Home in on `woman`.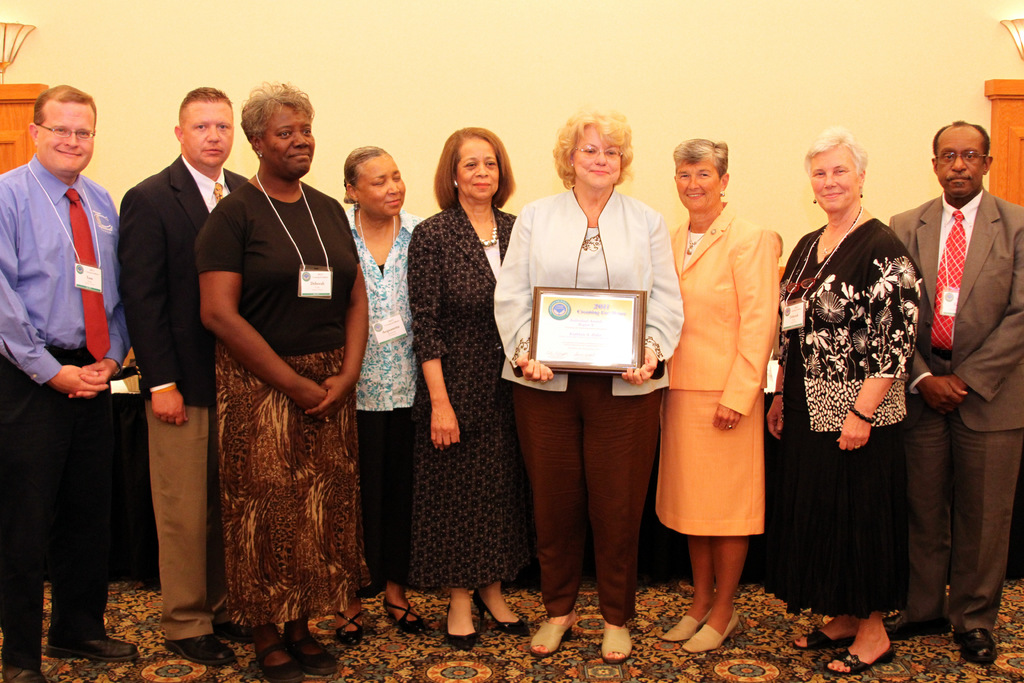
Homed in at bbox=(409, 124, 532, 655).
